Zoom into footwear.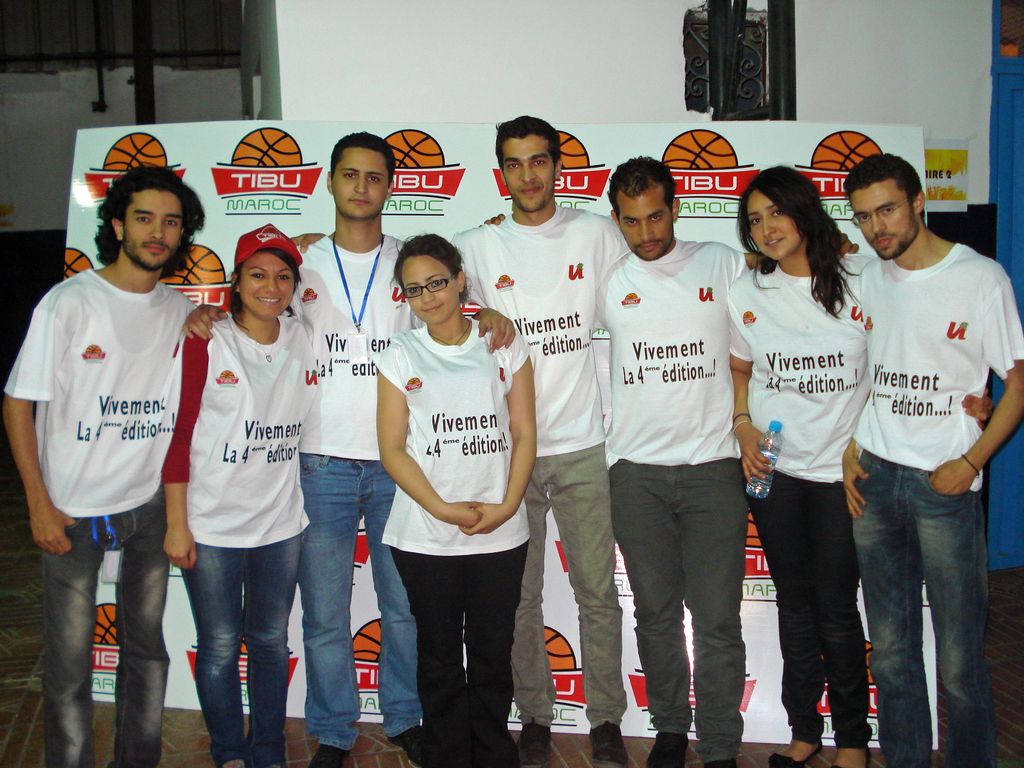
Zoom target: {"left": 303, "top": 737, "right": 356, "bottom": 767}.
